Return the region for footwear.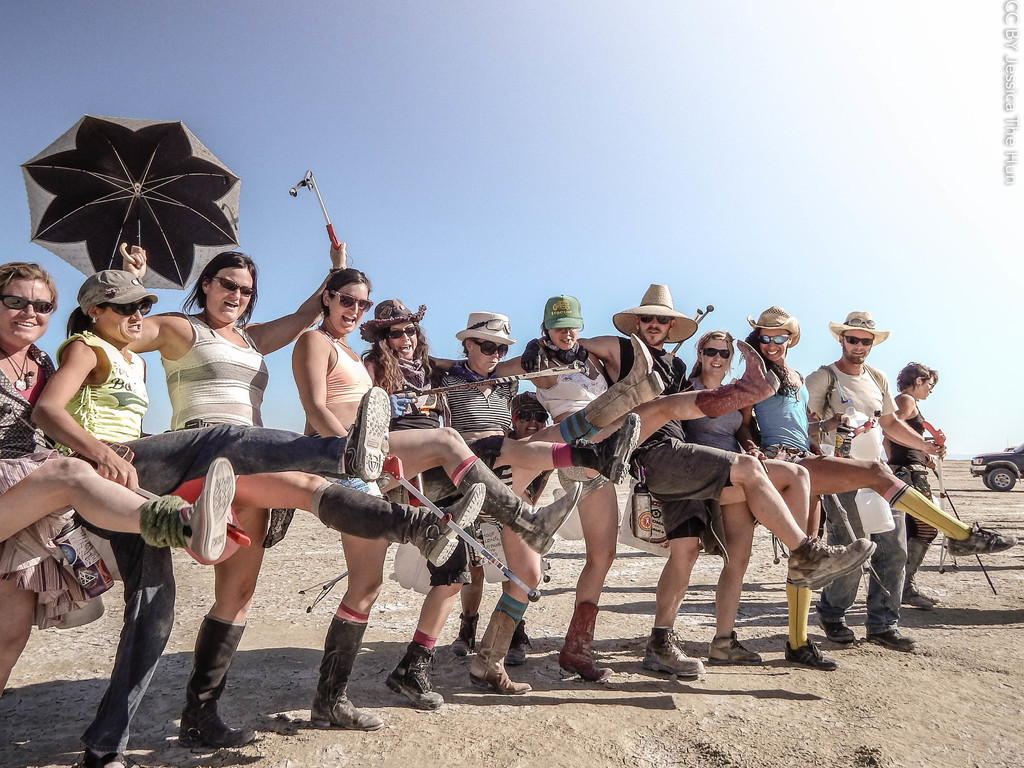
BBox(642, 633, 701, 675).
